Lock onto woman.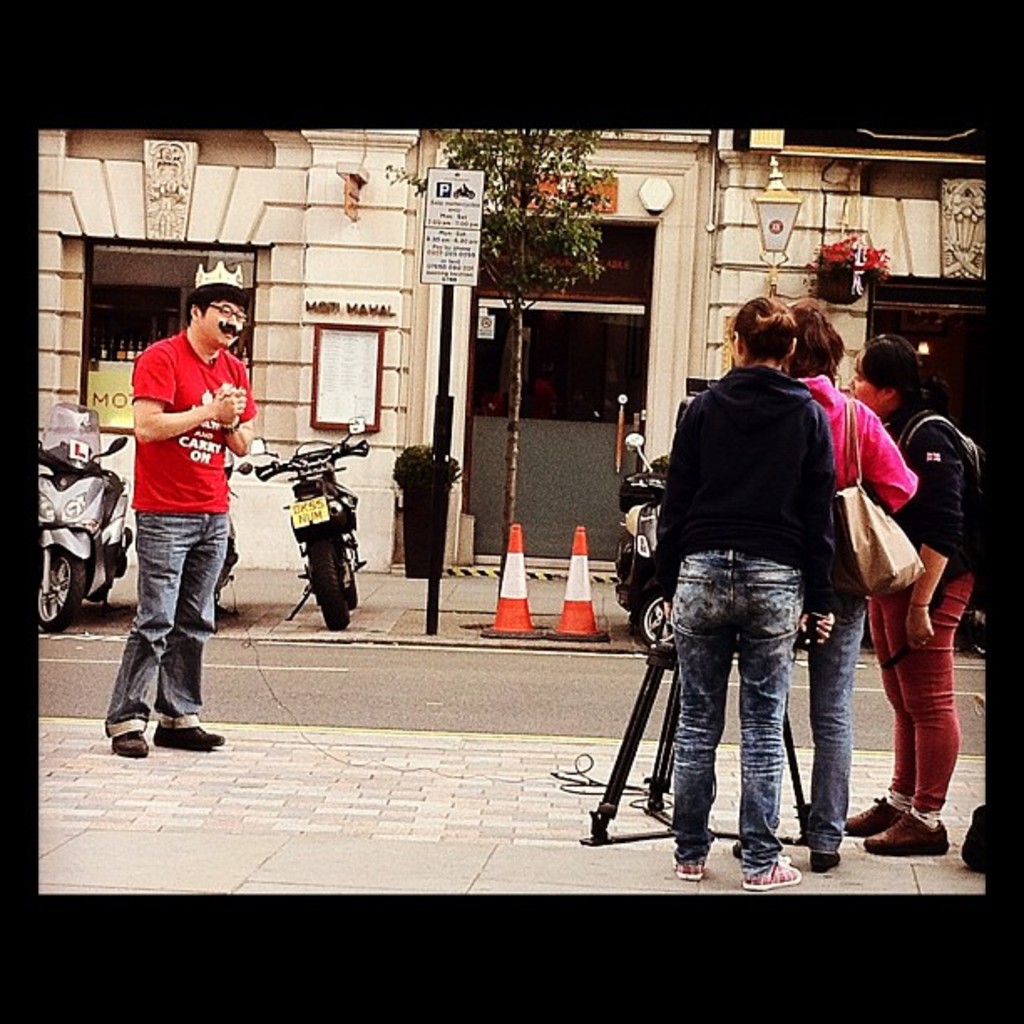
Locked: 778:298:914:877.
